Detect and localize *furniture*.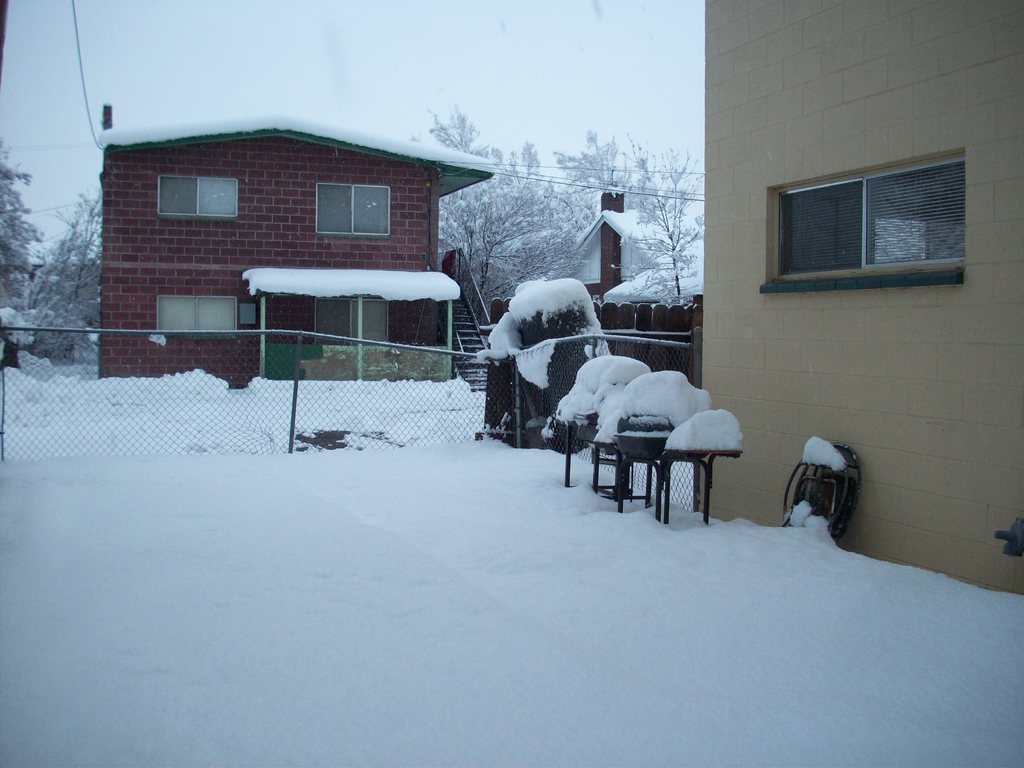
Localized at (left=614, top=415, right=675, bottom=520).
